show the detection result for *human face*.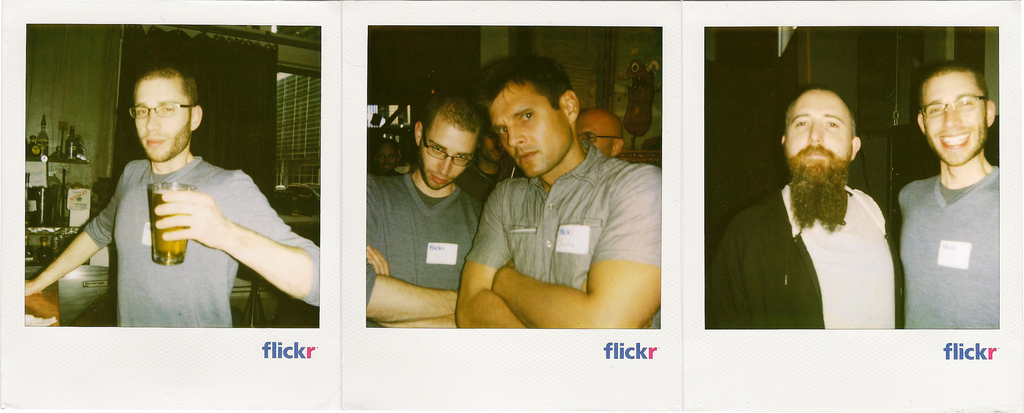
l=783, t=88, r=847, b=174.
